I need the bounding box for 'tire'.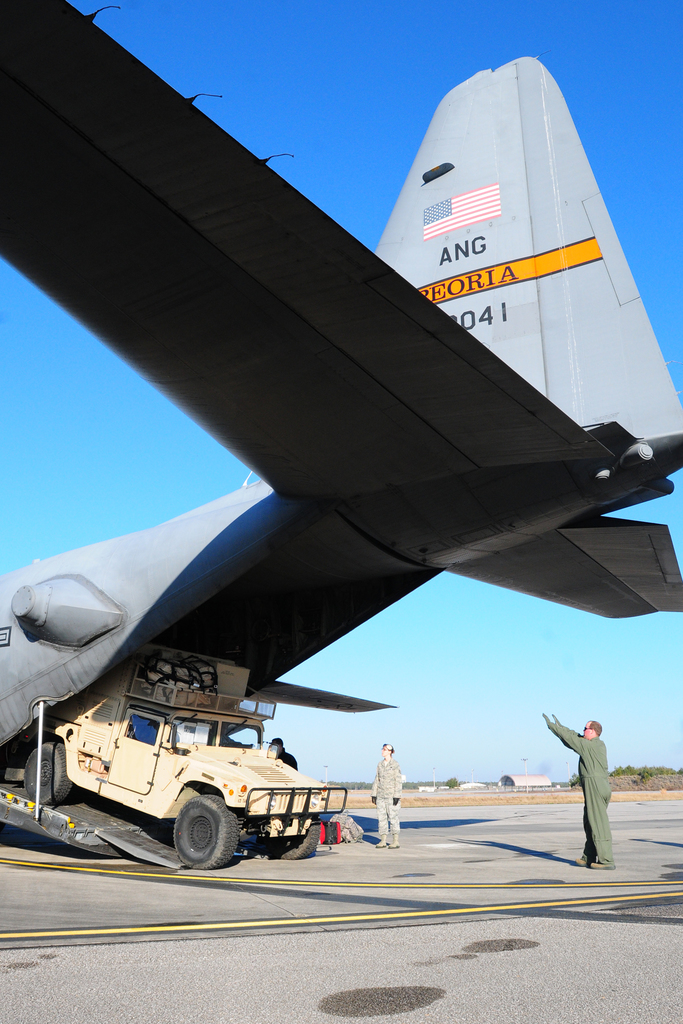
Here it is: x1=154 y1=799 x2=241 y2=872.
